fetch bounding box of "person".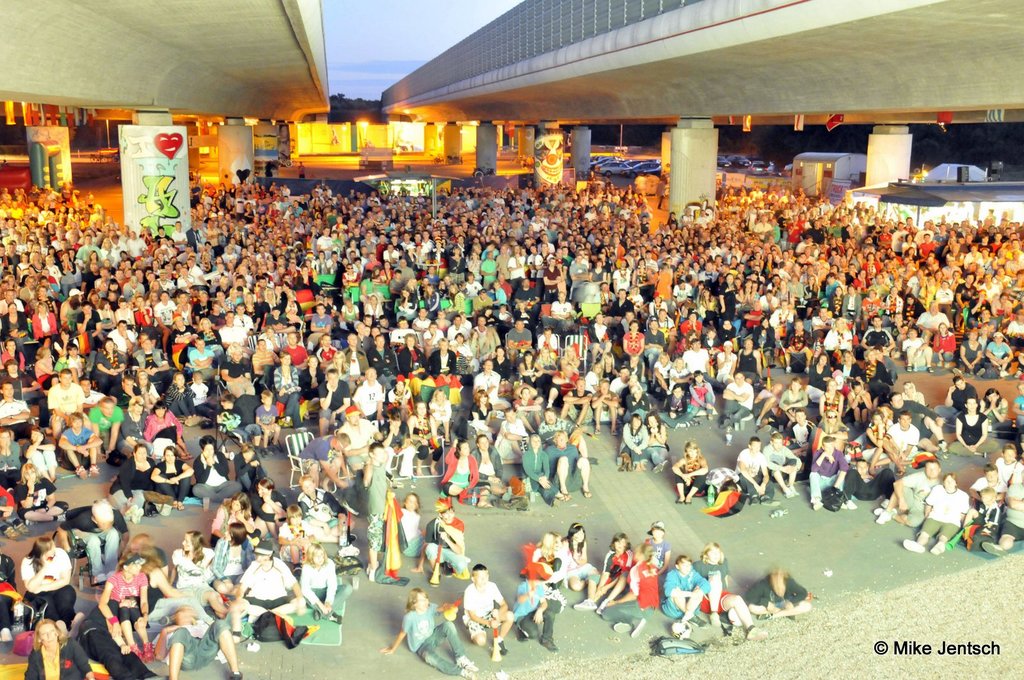
Bbox: 132,291,156,330.
